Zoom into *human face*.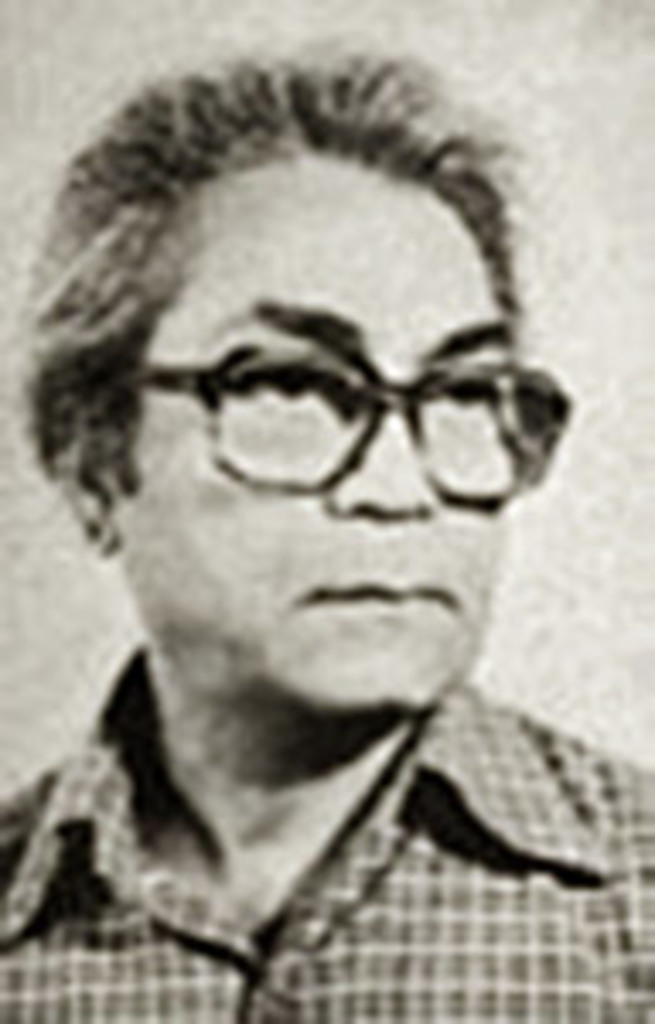
Zoom target: select_region(130, 174, 512, 710).
